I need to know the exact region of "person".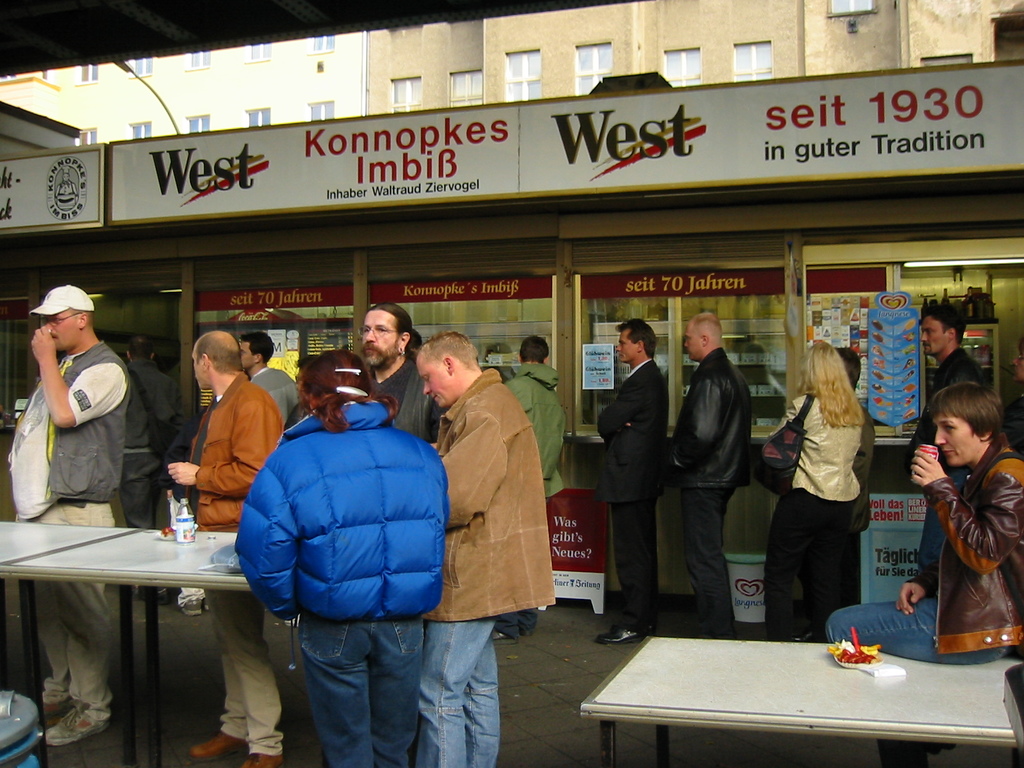
Region: 927 300 988 387.
